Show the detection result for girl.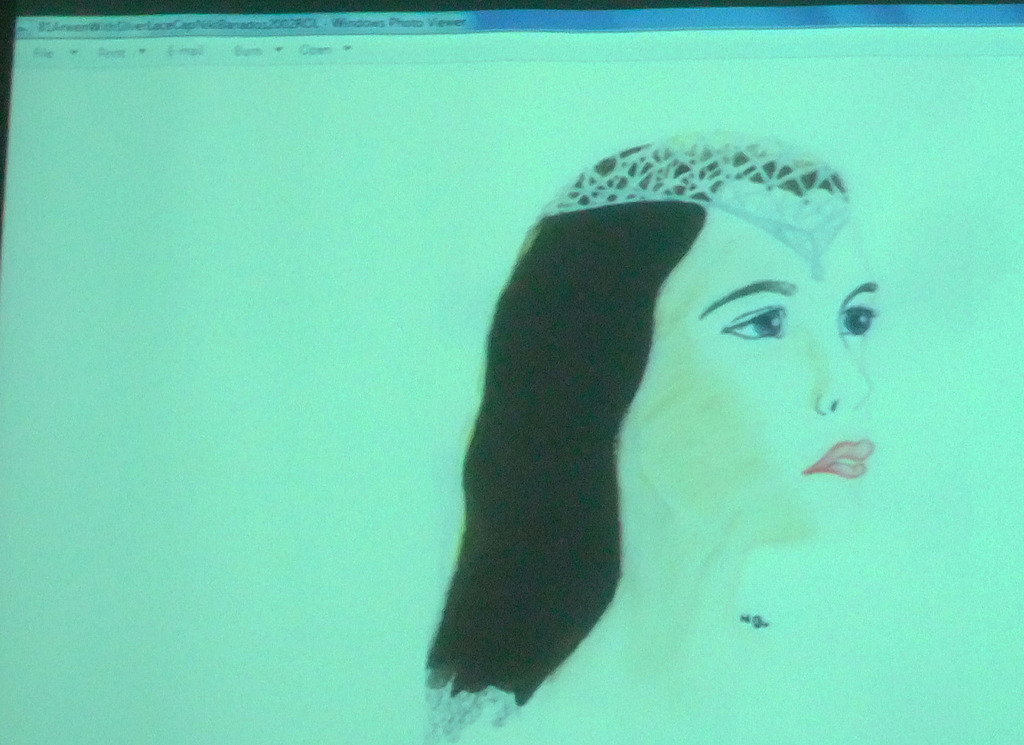
<region>420, 127, 892, 744</region>.
